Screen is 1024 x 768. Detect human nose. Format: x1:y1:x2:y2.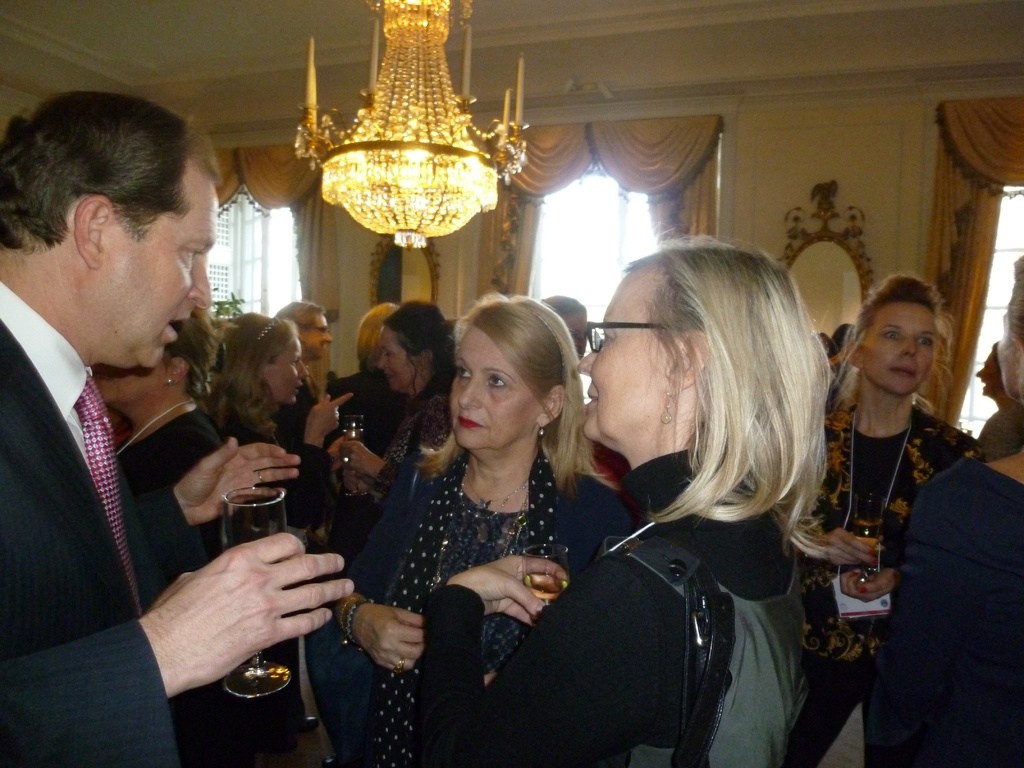
379:356:386:364.
